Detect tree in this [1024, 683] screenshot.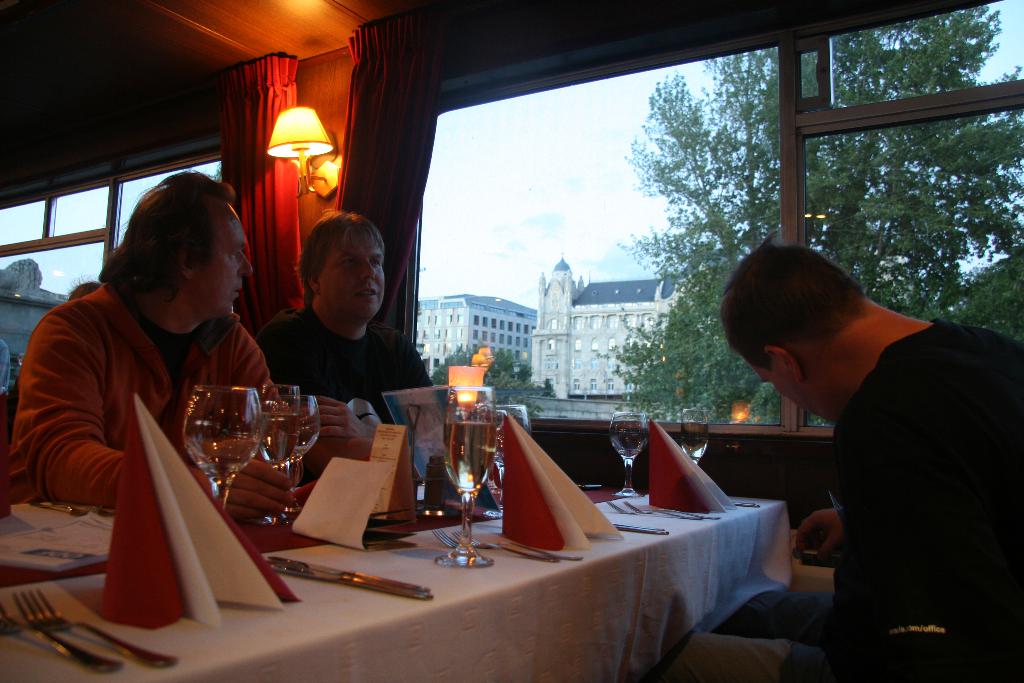
Detection: detection(600, 23, 1023, 429).
